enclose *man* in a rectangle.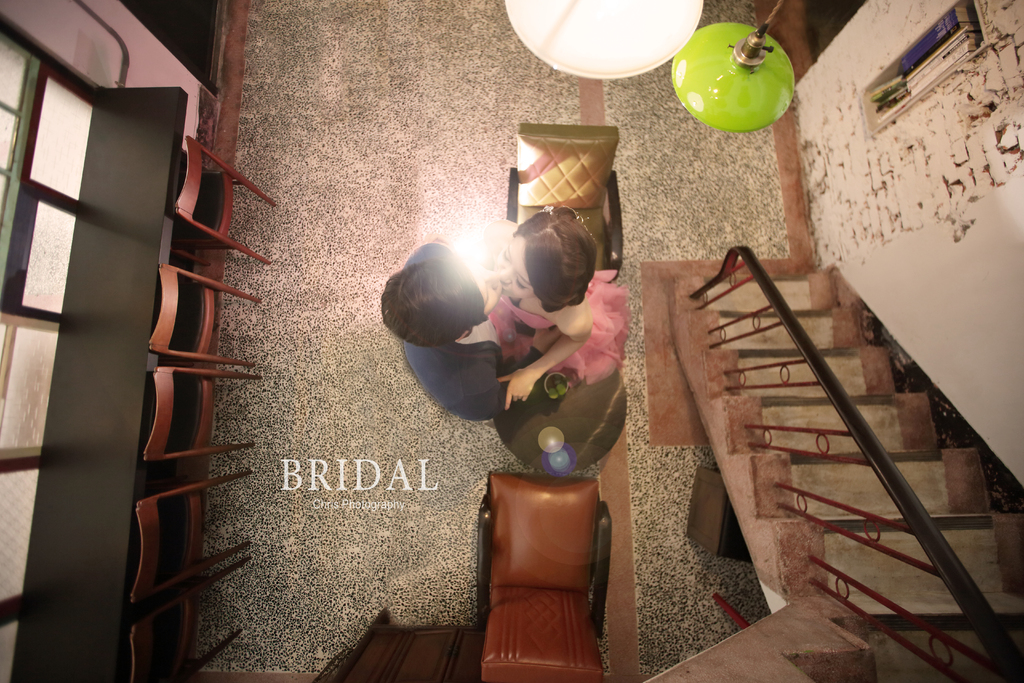
(380, 232, 557, 419).
